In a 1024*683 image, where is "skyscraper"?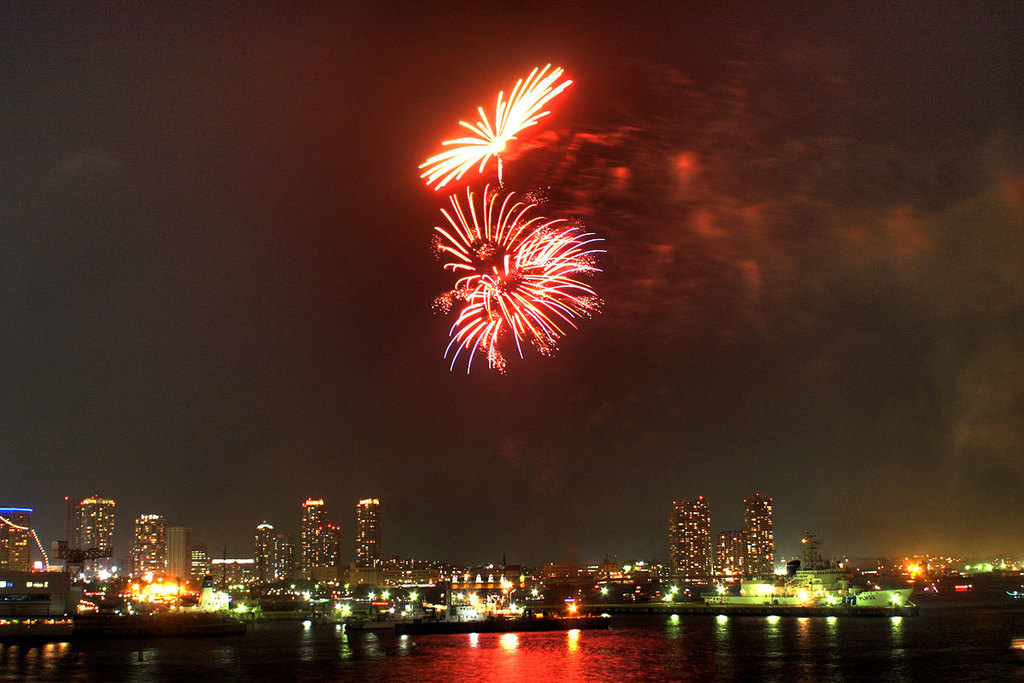
left=666, top=496, right=709, bottom=580.
